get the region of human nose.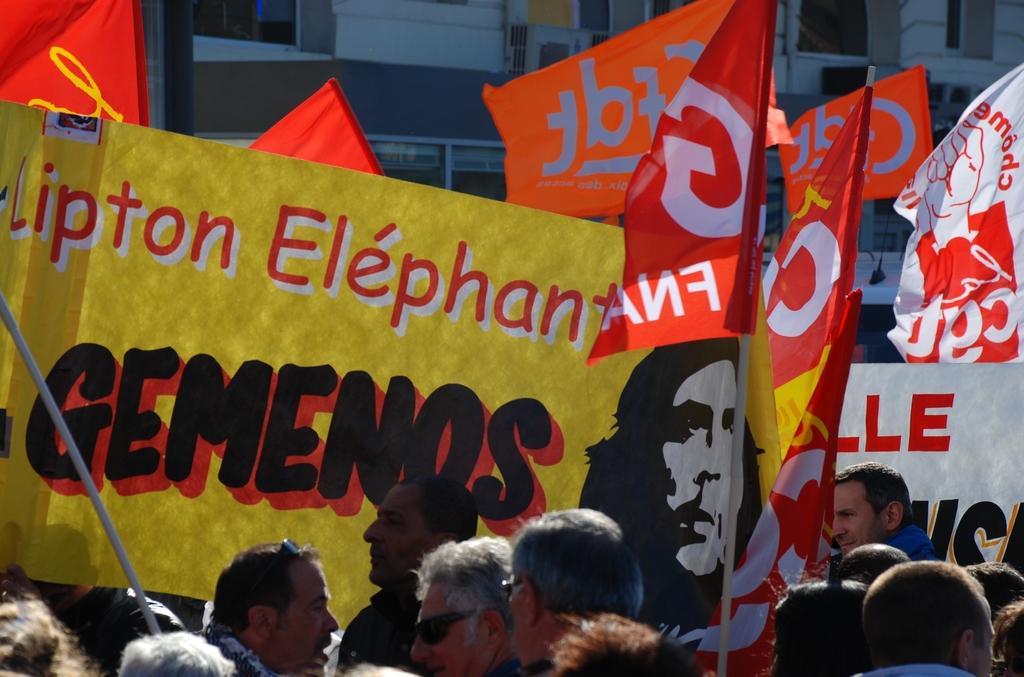
829, 517, 845, 538.
